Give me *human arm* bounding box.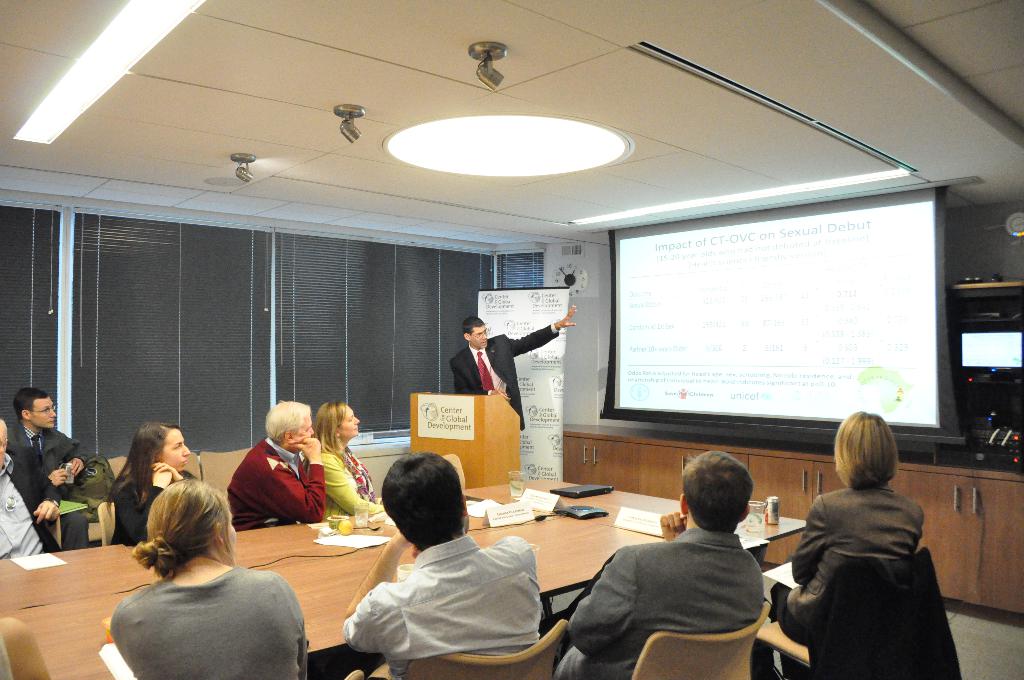
<bbox>148, 459, 182, 487</bbox>.
